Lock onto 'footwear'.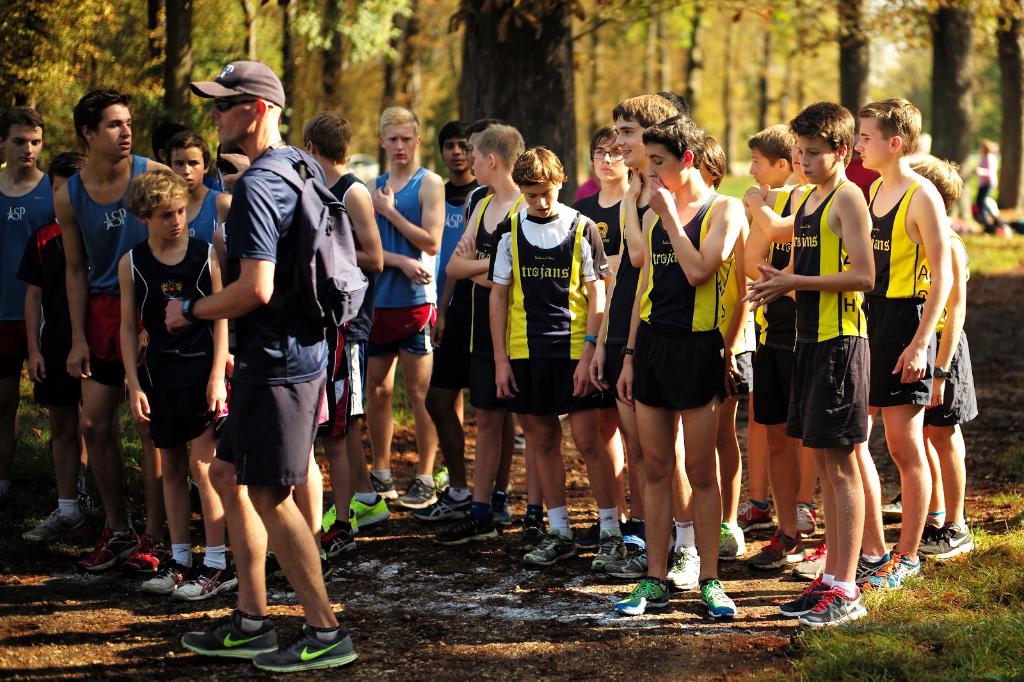
Locked: select_region(124, 534, 173, 579).
